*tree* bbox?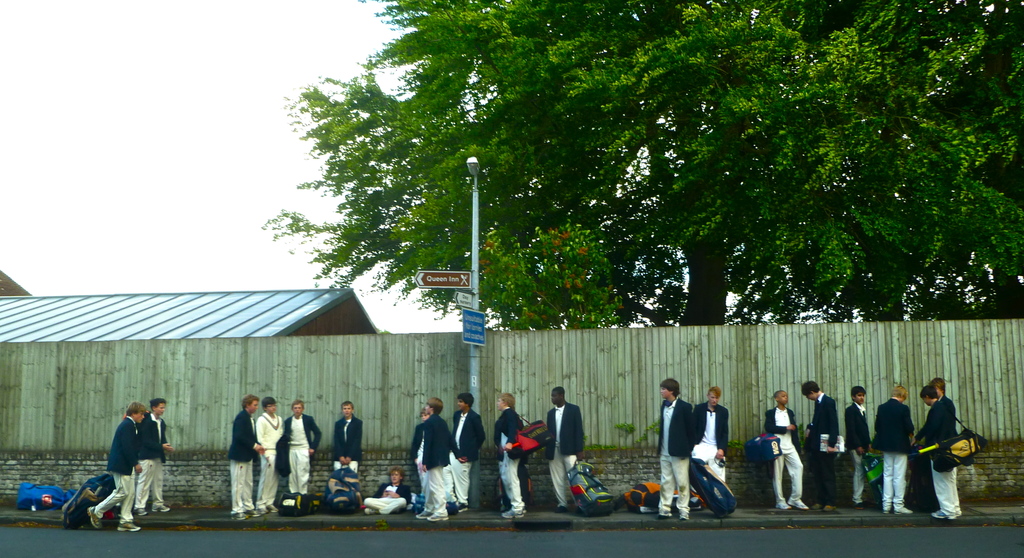
pyautogui.locateOnScreen(250, 0, 1023, 325)
